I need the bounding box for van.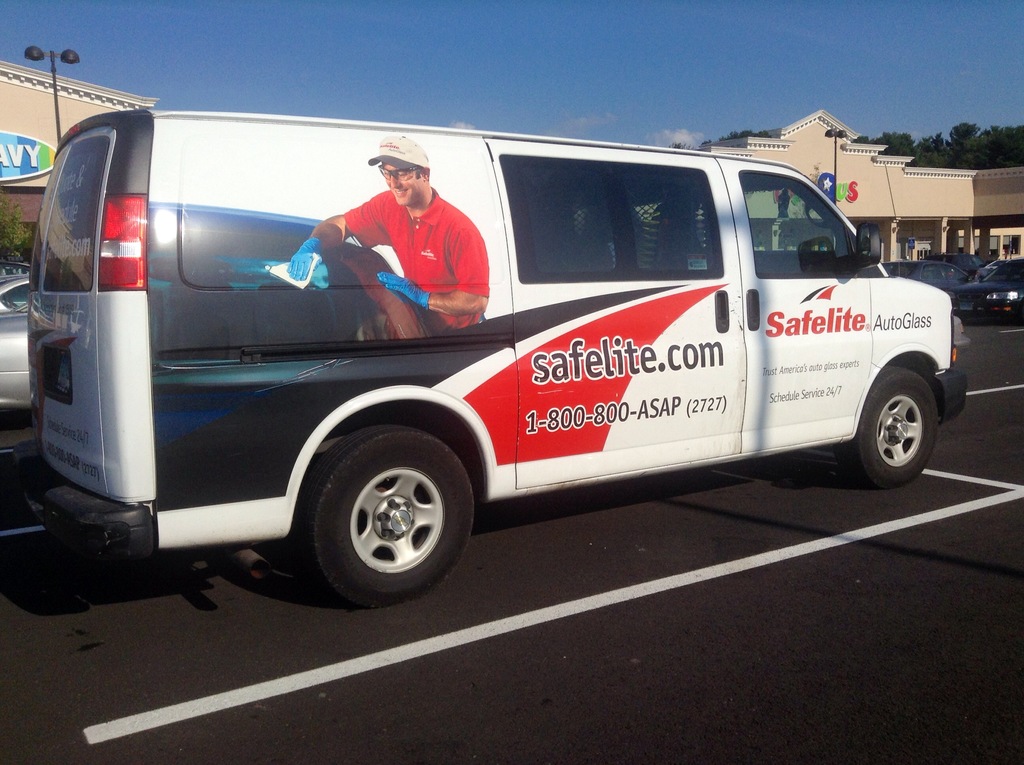
Here it is: {"left": 7, "top": 103, "right": 967, "bottom": 612}.
